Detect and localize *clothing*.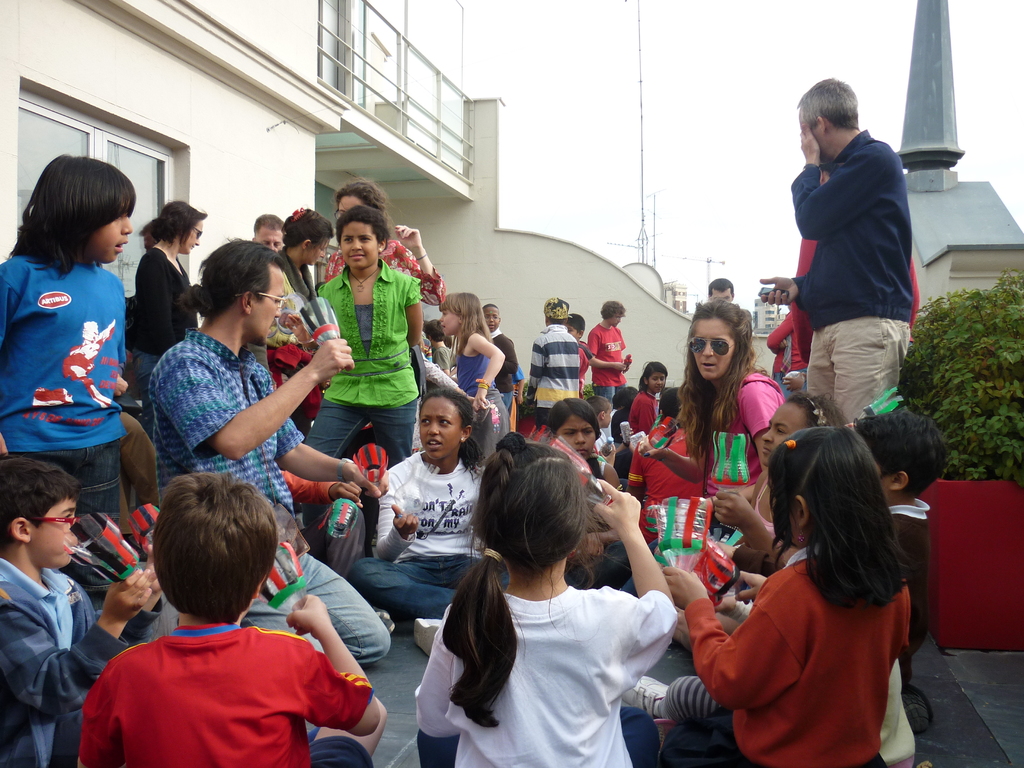
Localized at <bbox>493, 326, 520, 420</bbox>.
